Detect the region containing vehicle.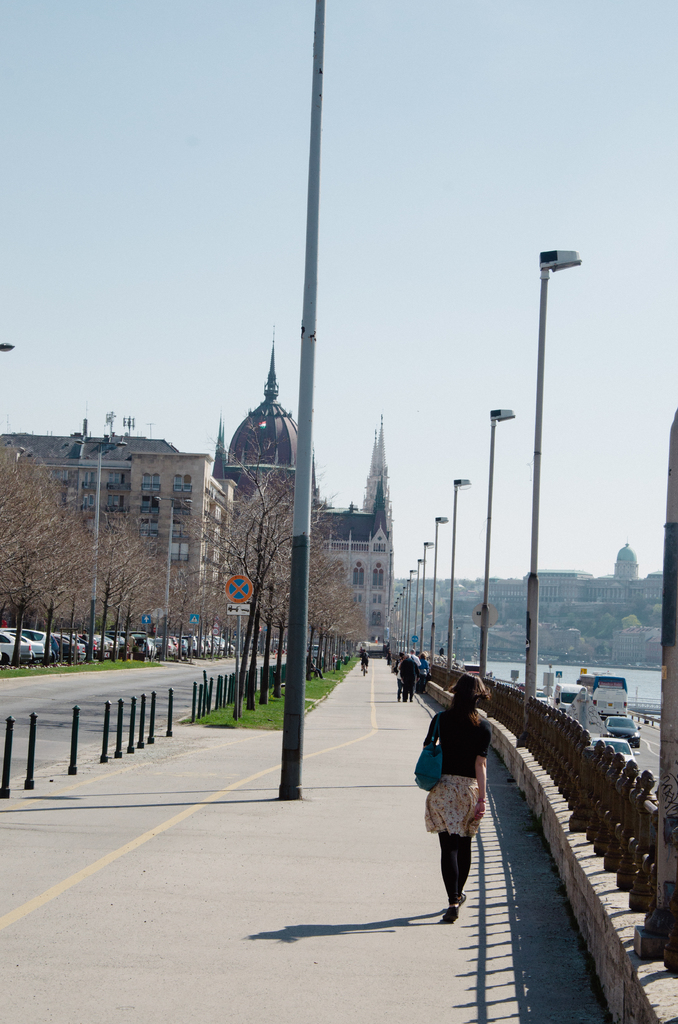
{"left": 531, "top": 688, "right": 554, "bottom": 711}.
